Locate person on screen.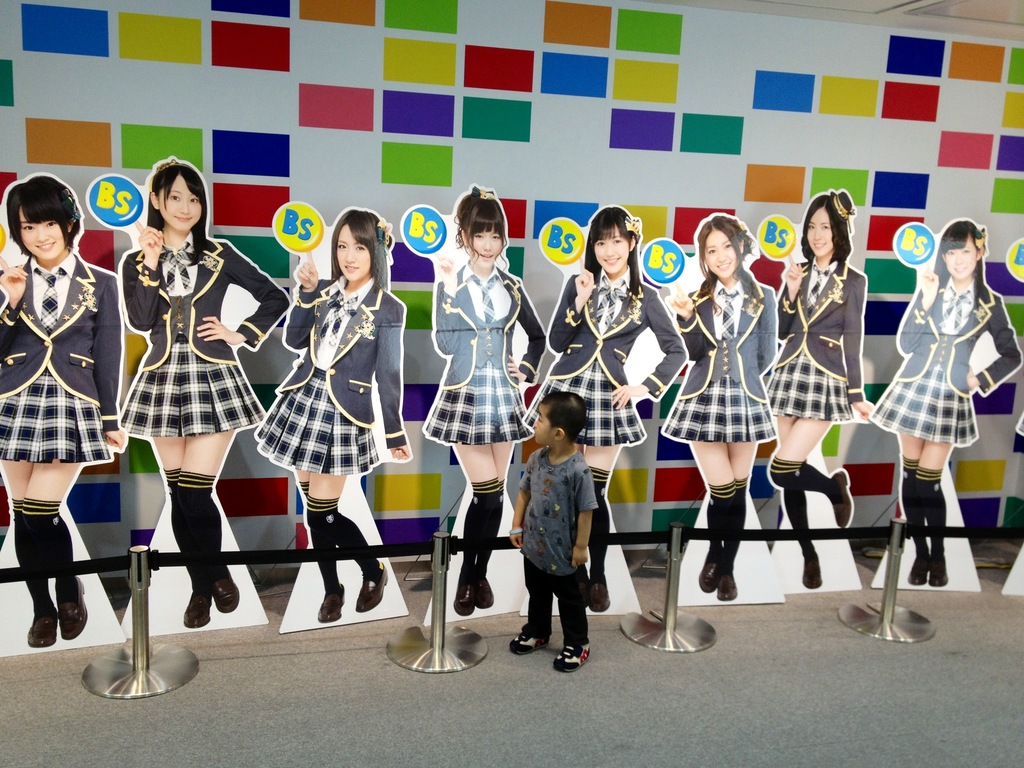
On screen at [x1=504, y1=386, x2=595, y2=673].
